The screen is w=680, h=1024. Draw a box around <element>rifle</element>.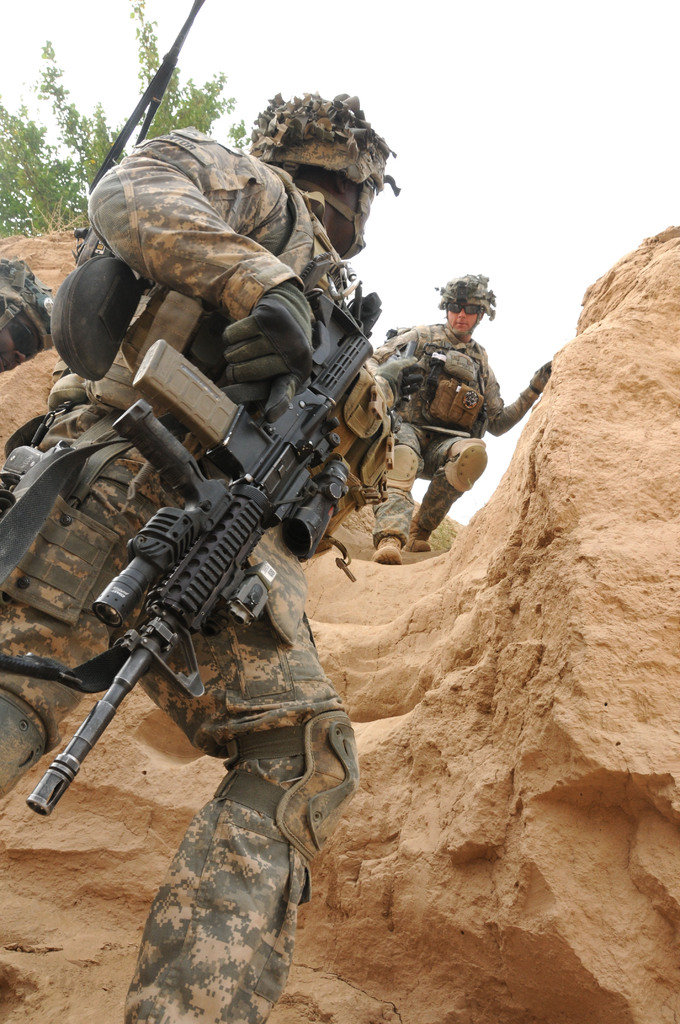
box=[17, 367, 384, 872].
